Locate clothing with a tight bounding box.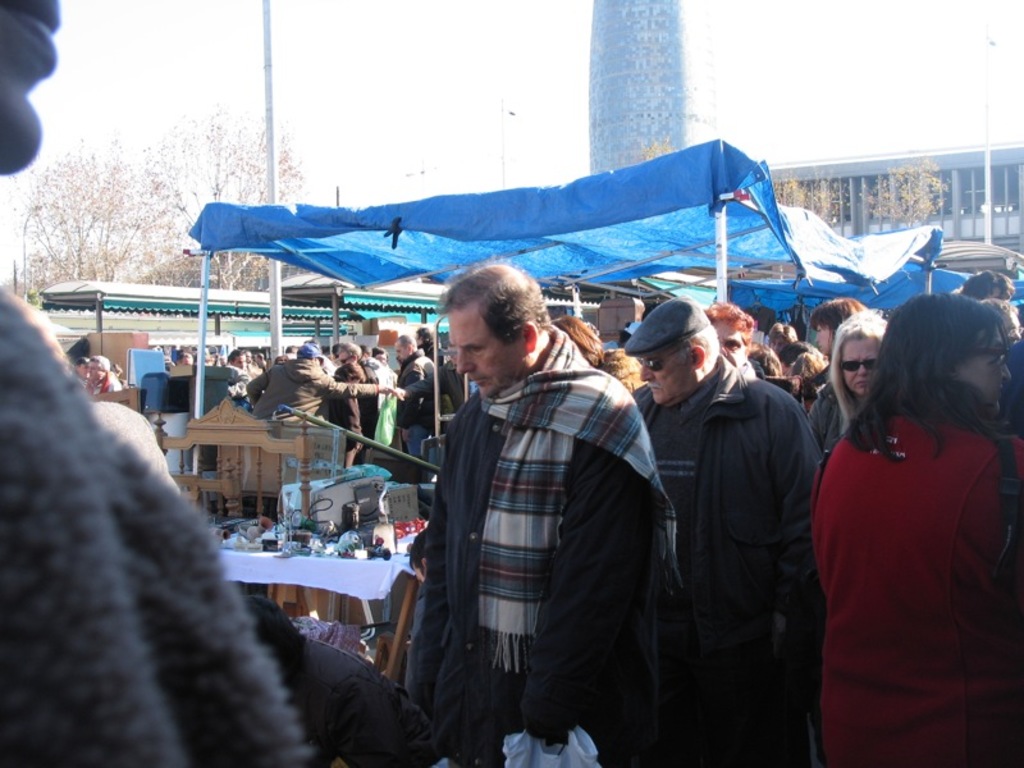
636 356 809 767.
